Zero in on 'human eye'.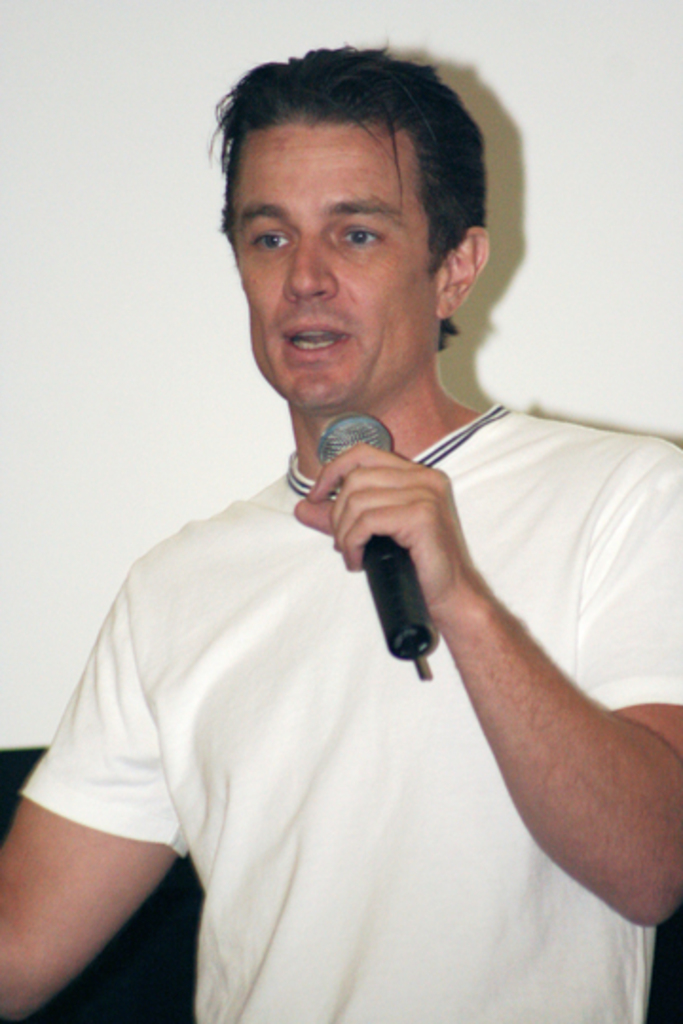
Zeroed in: BBox(334, 218, 385, 256).
